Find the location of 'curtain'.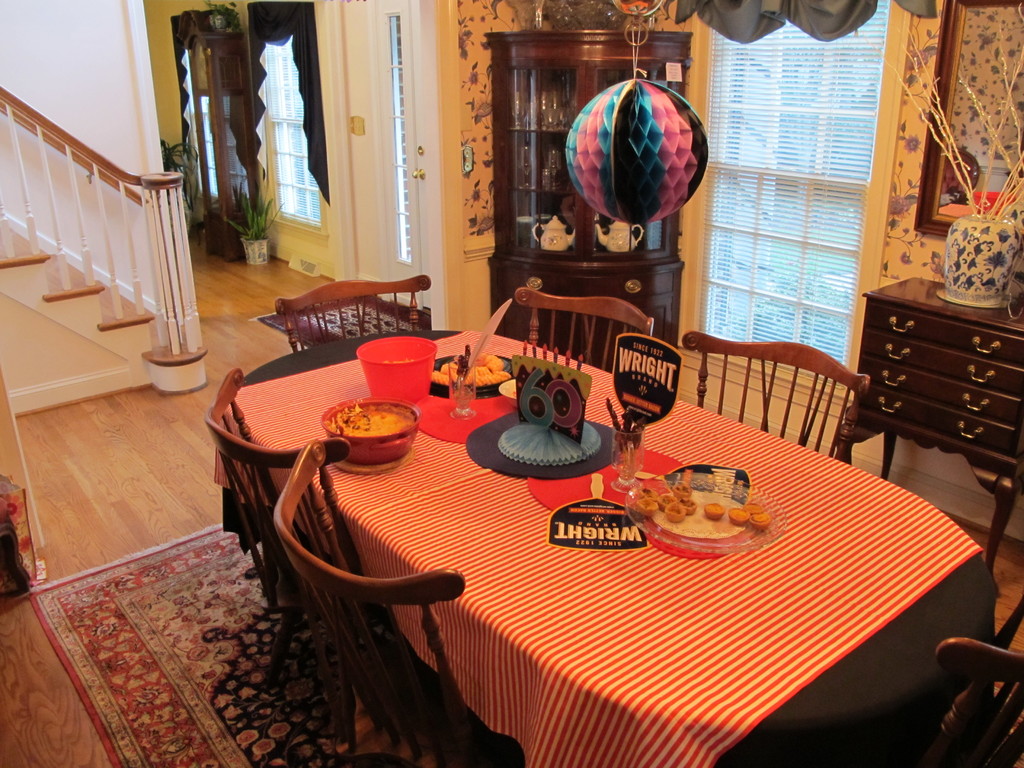
Location: box(169, 7, 259, 207).
